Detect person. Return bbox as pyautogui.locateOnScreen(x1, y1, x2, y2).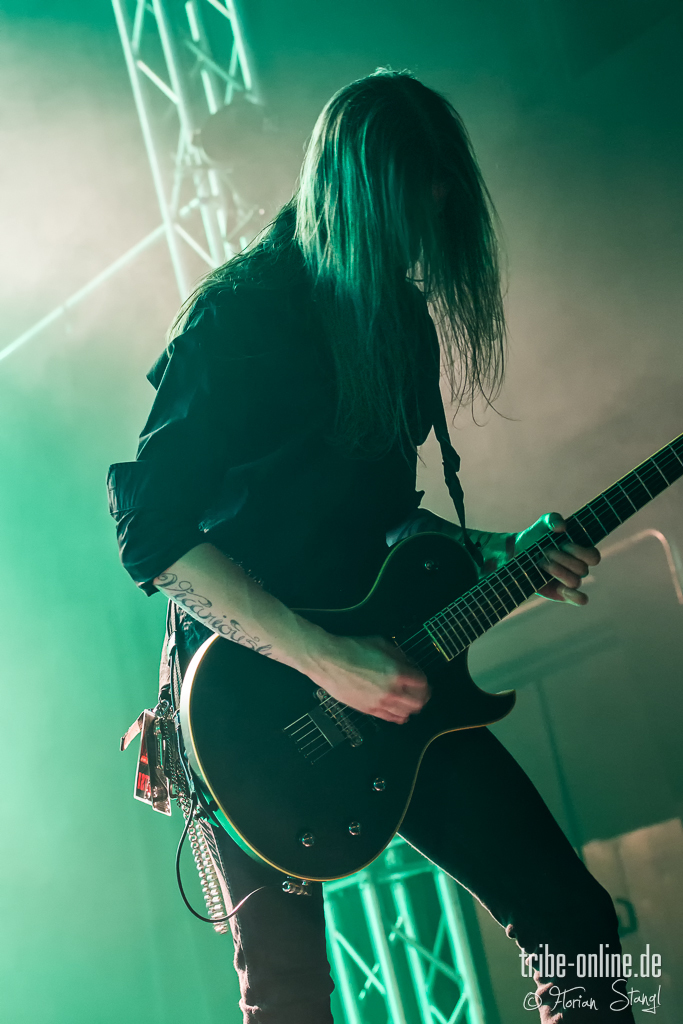
pyautogui.locateOnScreen(119, 54, 643, 1004).
